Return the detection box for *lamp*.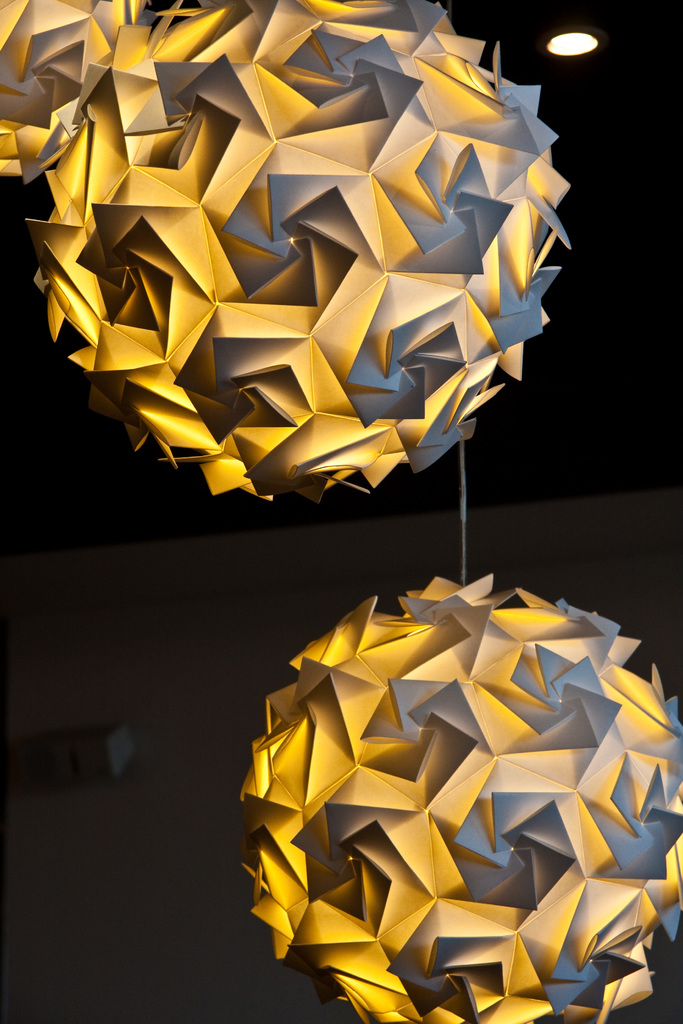
[0,0,144,174].
